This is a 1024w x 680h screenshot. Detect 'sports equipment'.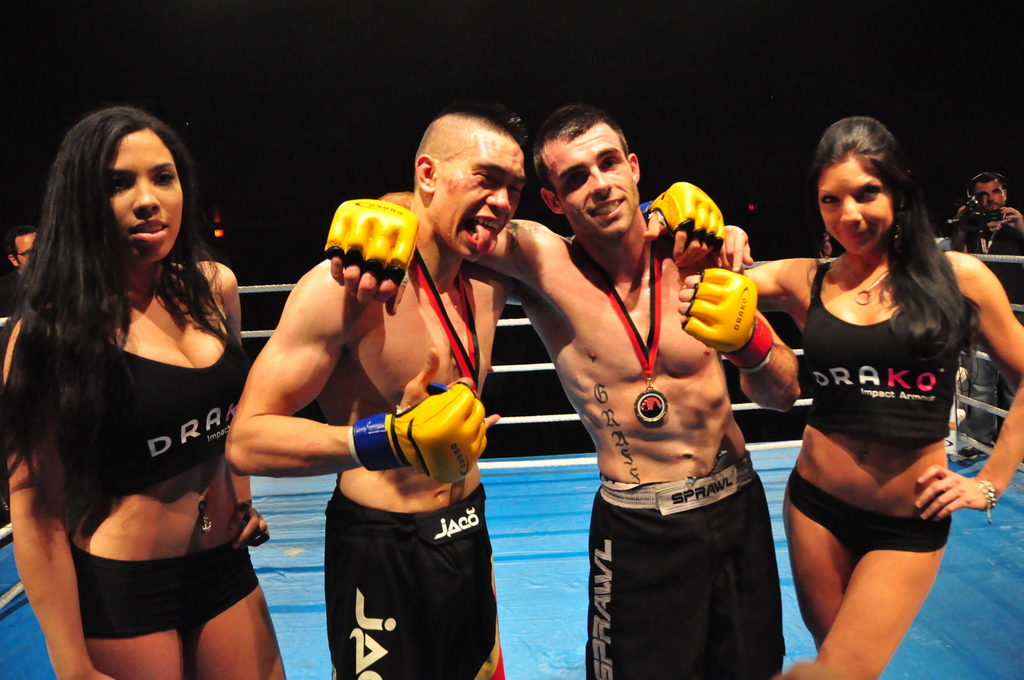
crop(351, 383, 487, 487).
